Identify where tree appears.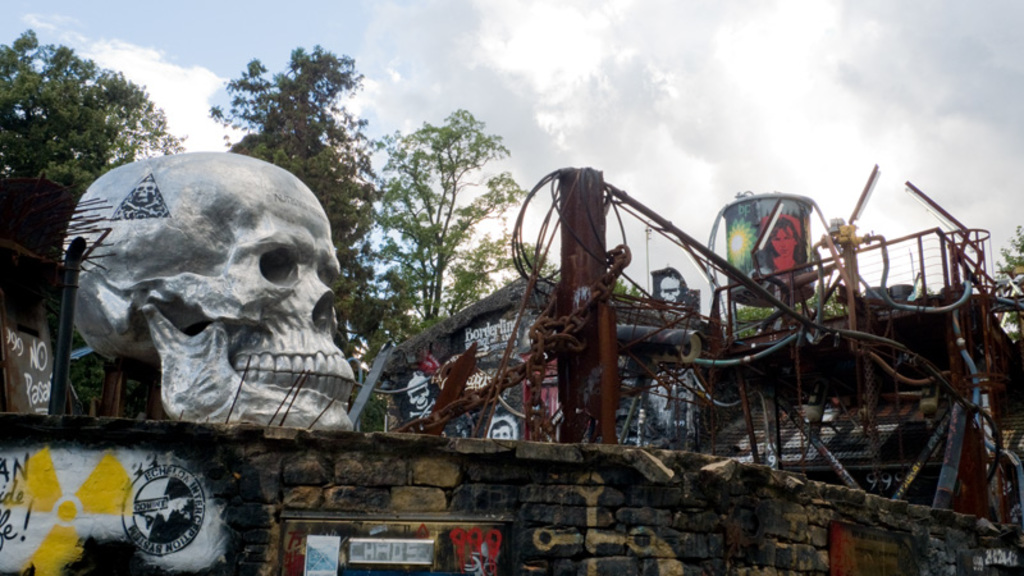
Appears at BBox(339, 87, 516, 355).
